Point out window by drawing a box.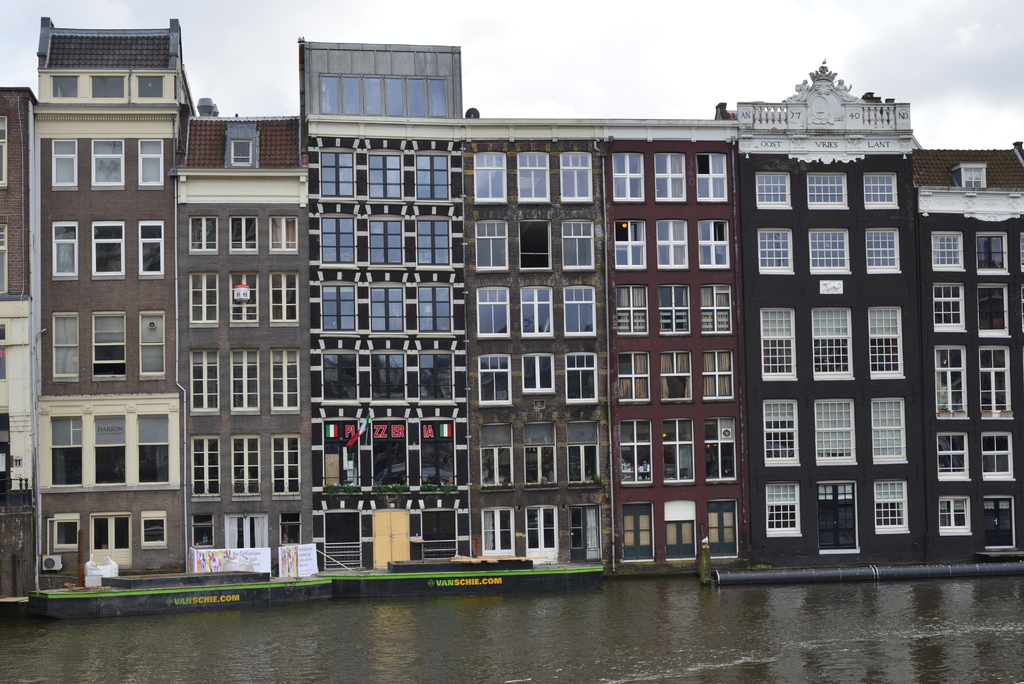
570, 422, 604, 477.
